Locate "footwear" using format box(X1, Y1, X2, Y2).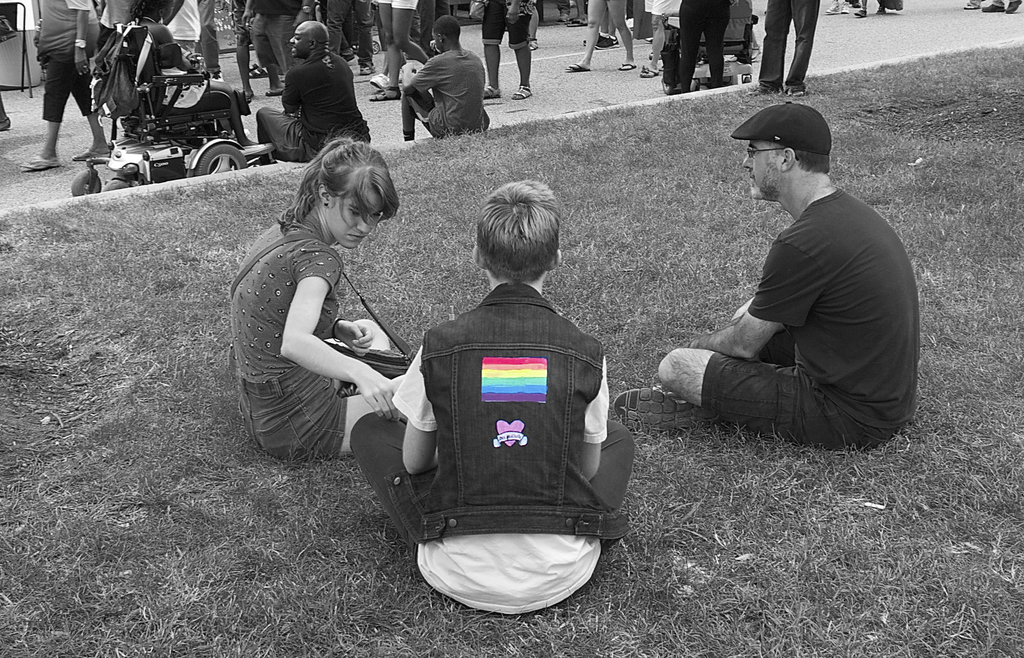
box(557, 9, 570, 23).
